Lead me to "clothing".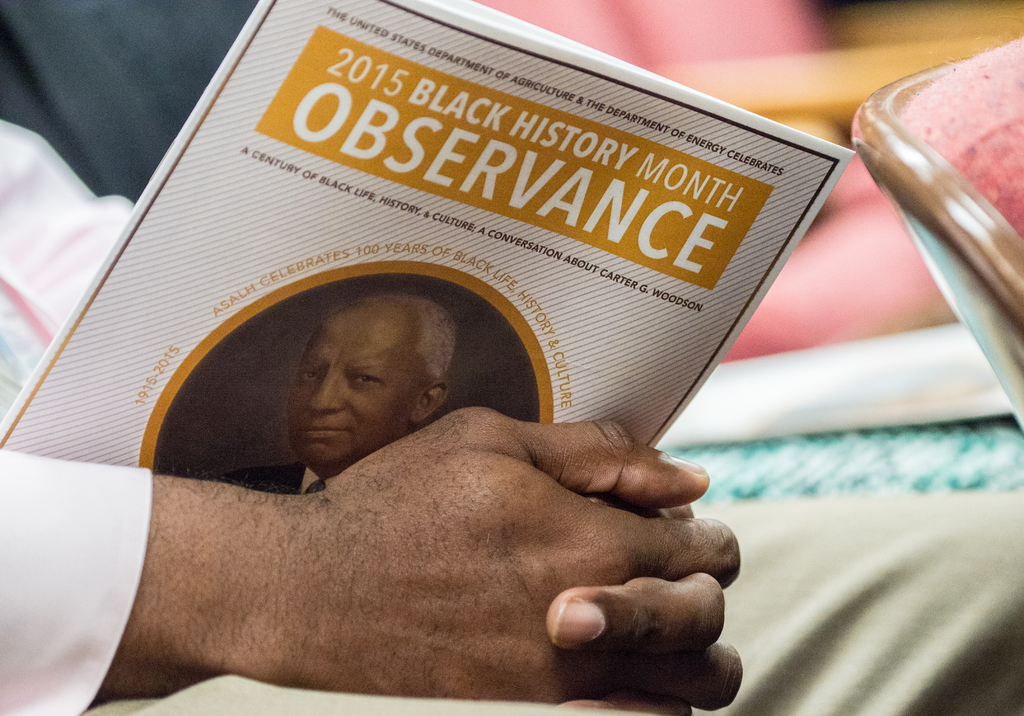
Lead to pyautogui.locateOnScreen(0, 81, 1023, 714).
